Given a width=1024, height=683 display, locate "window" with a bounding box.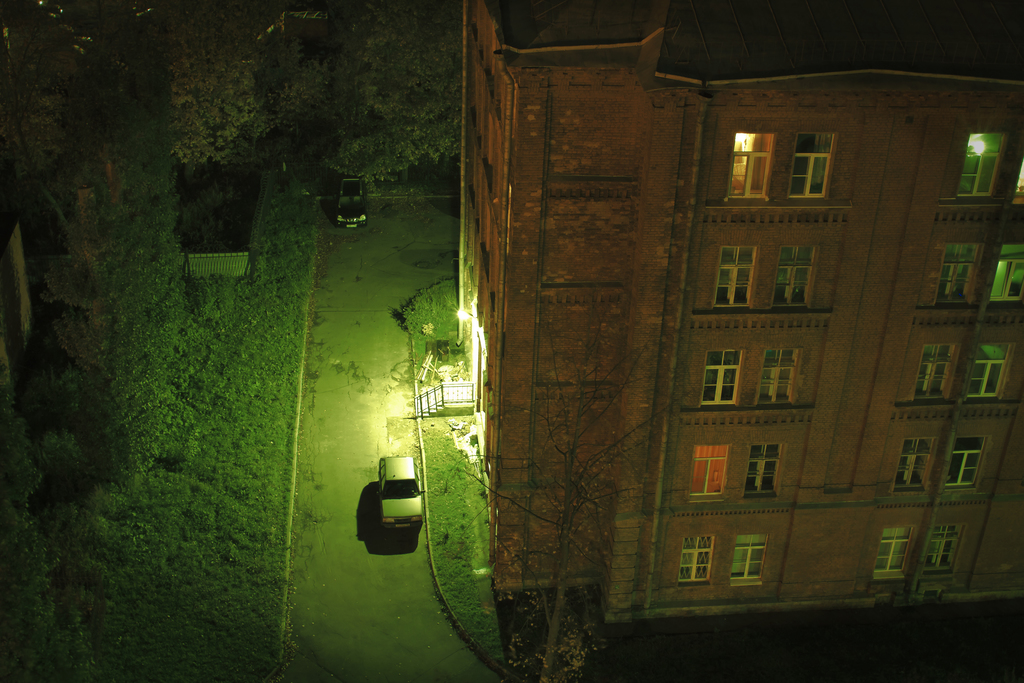
Located: {"left": 879, "top": 526, "right": 908, "bottom": 575}.
